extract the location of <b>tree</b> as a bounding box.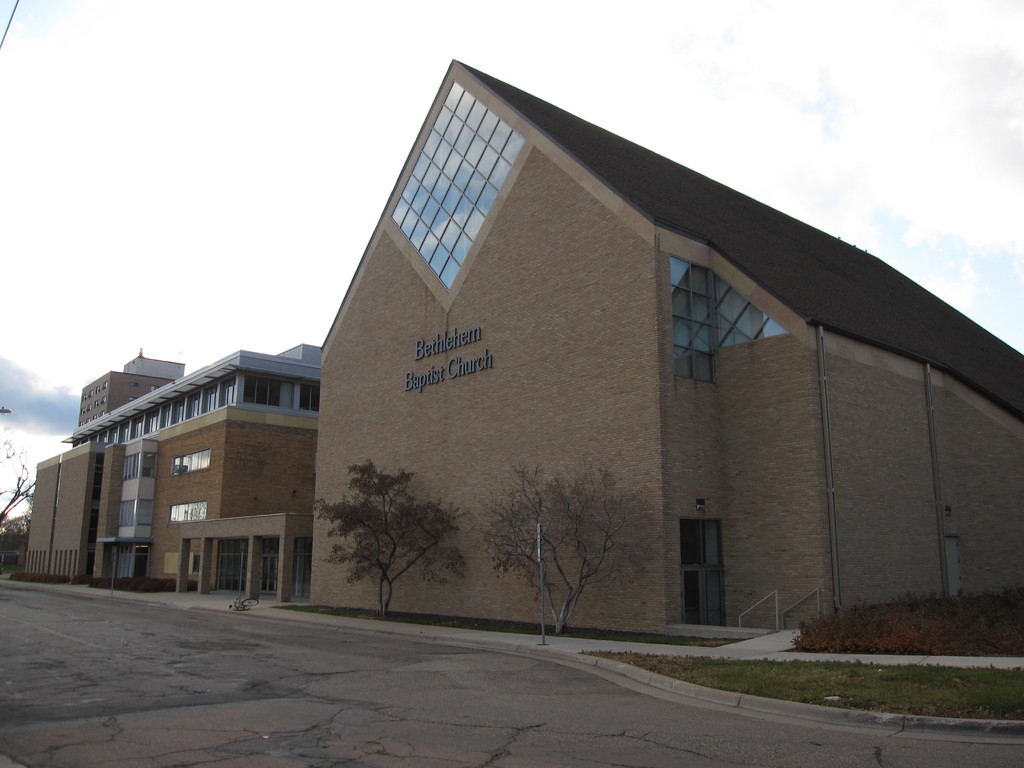
[x1=476, y1=452, x2=664, y2=637].
